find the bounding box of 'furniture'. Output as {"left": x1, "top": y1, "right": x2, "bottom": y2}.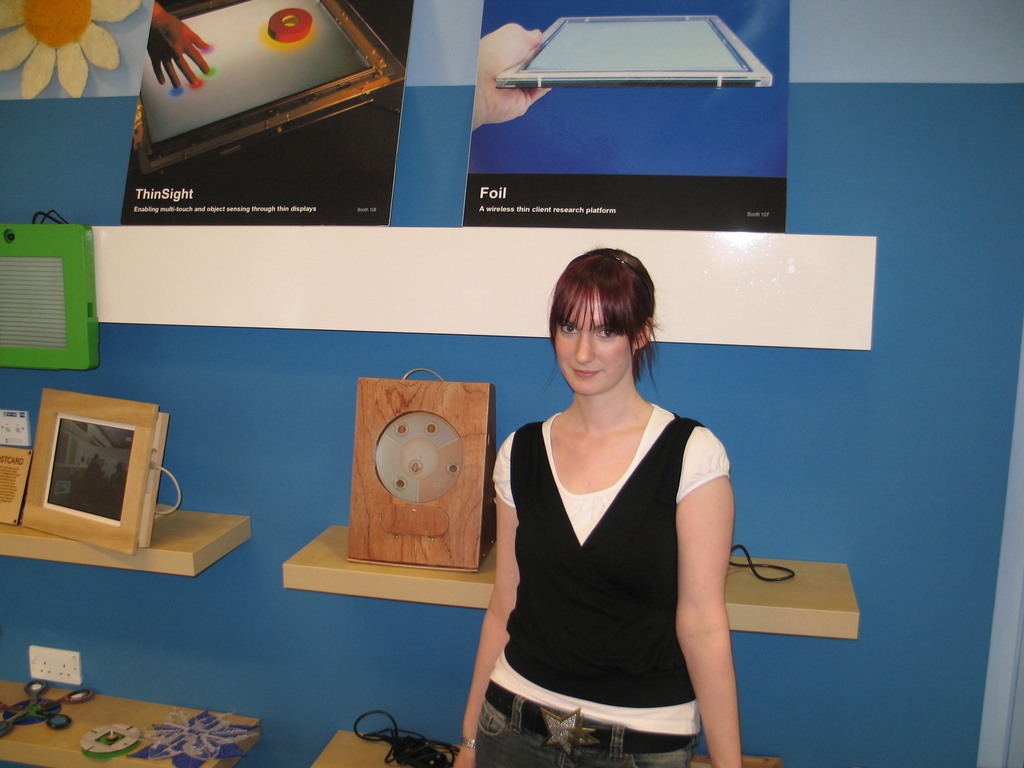
{"left": 311, "top": 732, "right": 781, "bottom": 767}.
